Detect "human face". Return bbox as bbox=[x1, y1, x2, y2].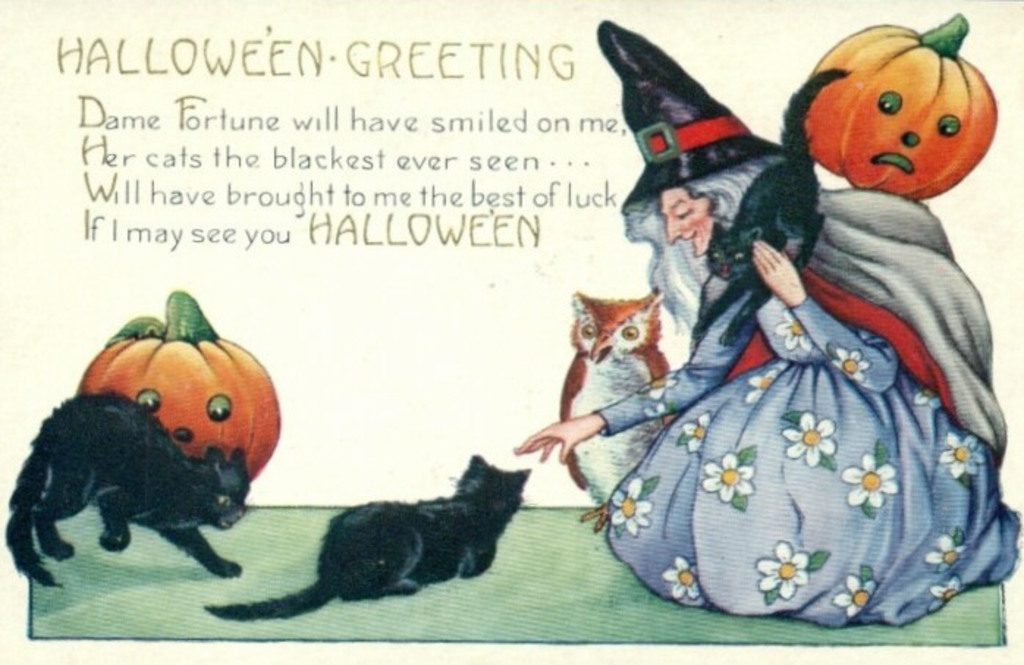
bbox=[660, 181, 716, 257].
